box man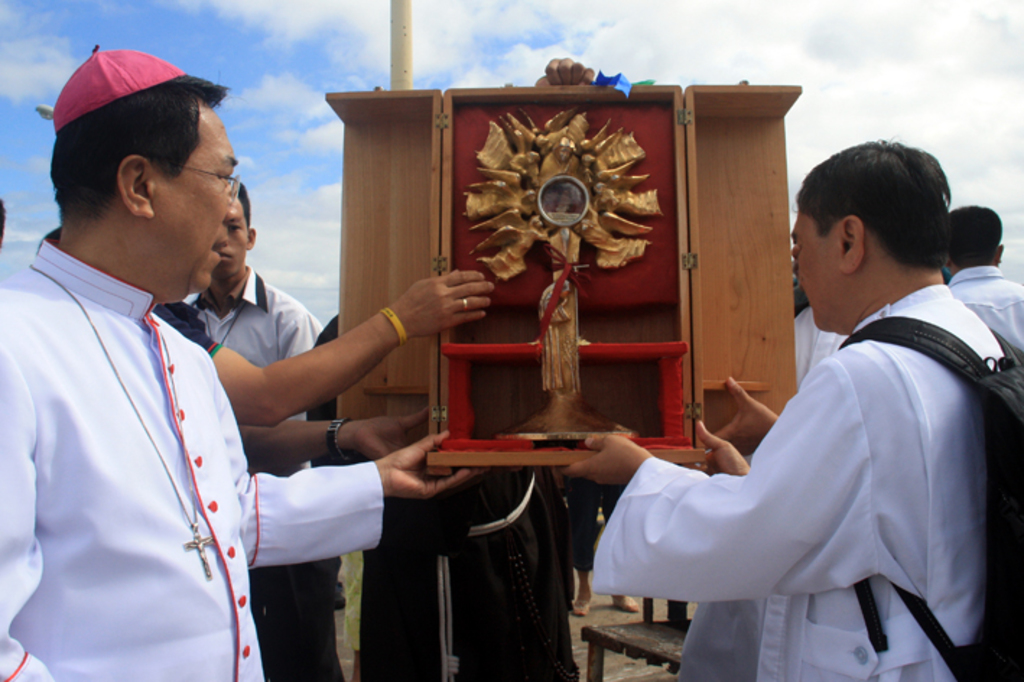
box(949, 201, 1023, 351)
